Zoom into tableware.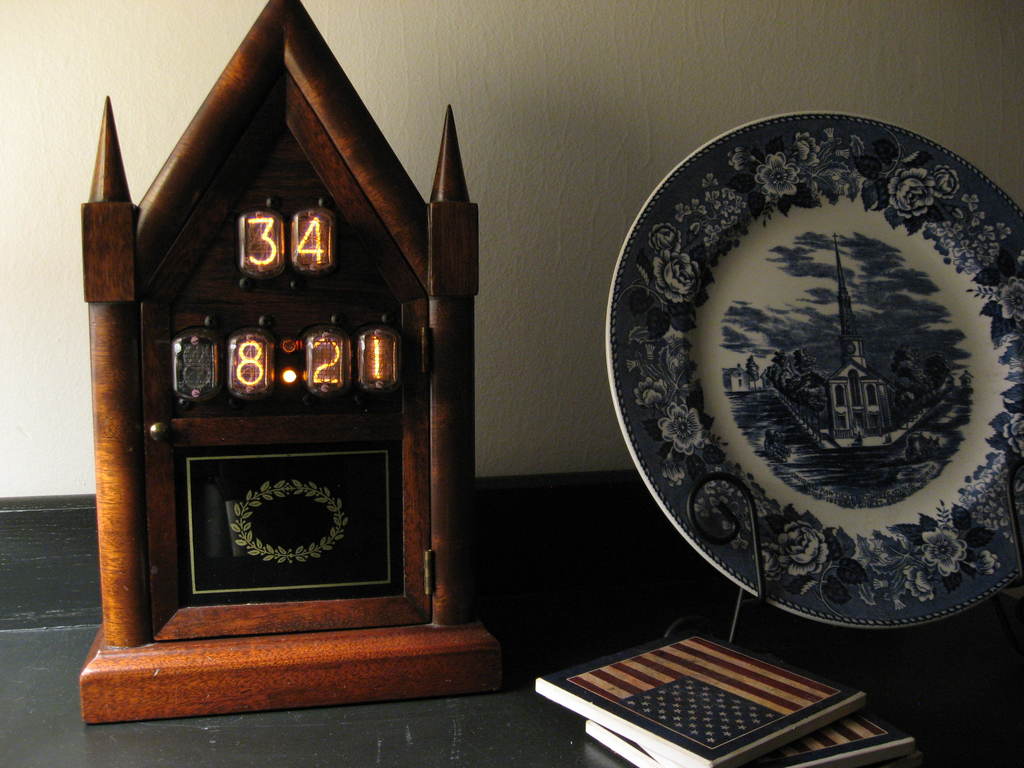
Zoom target: <box>586,88,1021,635</box>.
